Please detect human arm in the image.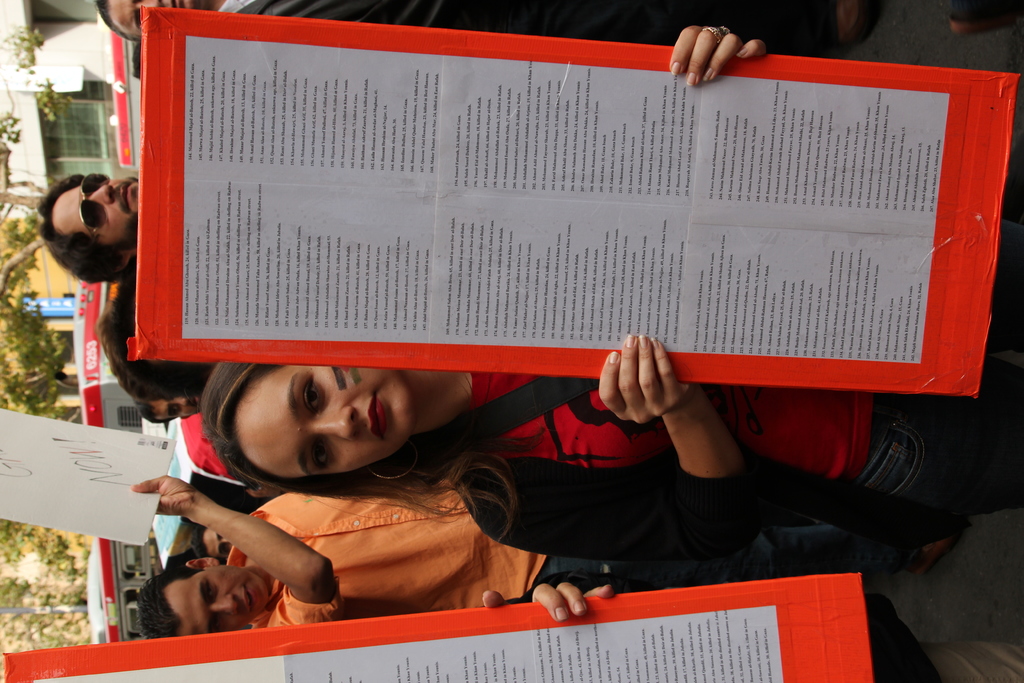
[664,21,768,88].
